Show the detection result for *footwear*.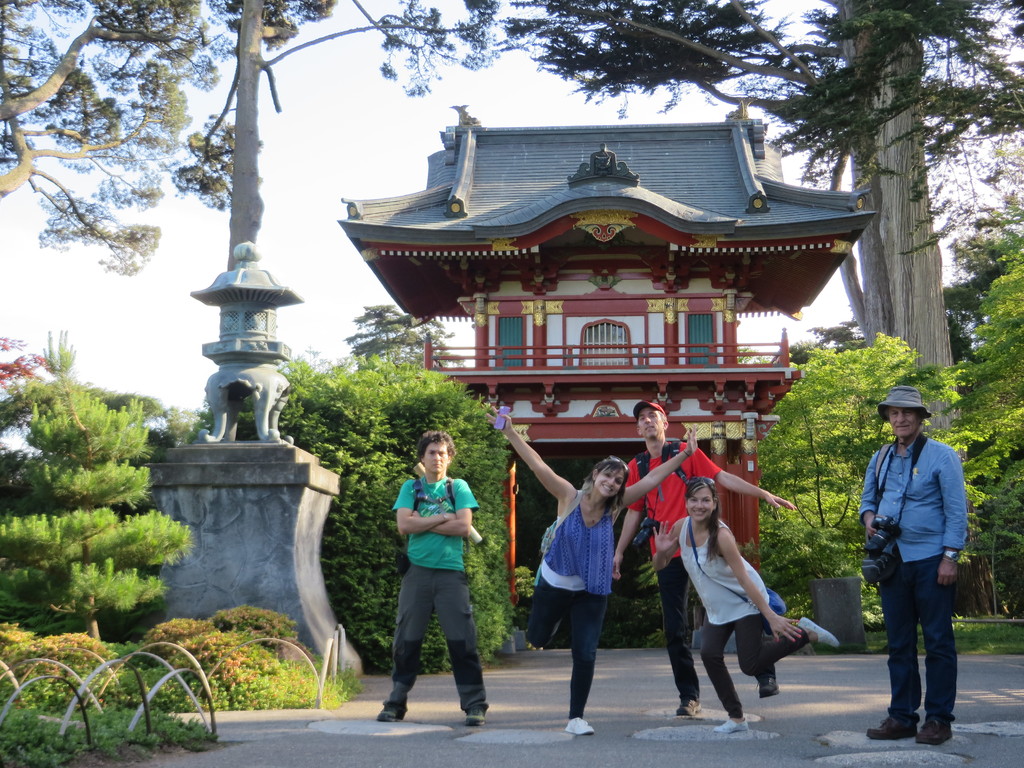
region(678, 700, 702, 715).
